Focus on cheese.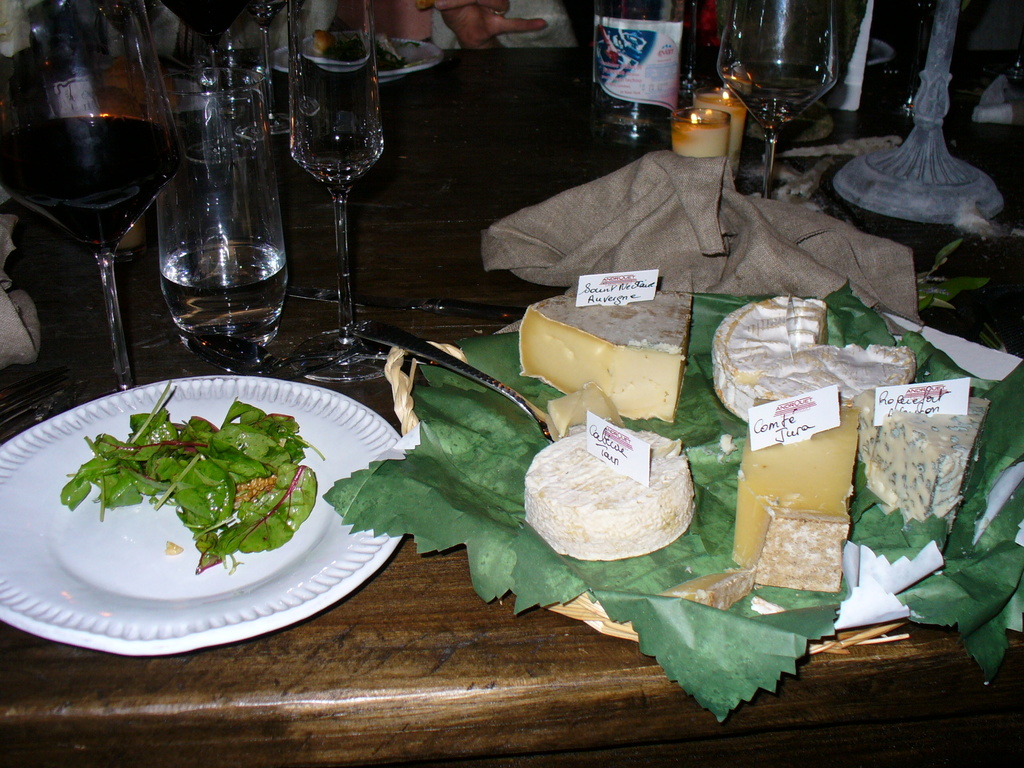
Focused at {"x1": 712, "y1": 291, "x2": 918, "y2": 423}.
